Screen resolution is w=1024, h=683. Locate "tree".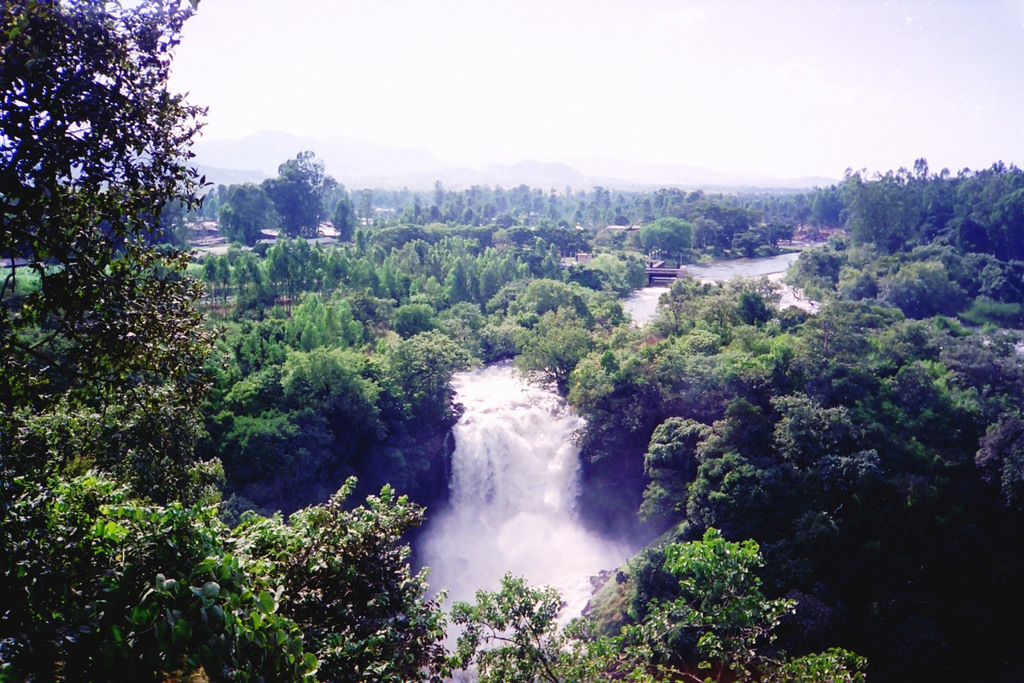
crop(211, 414, 297, 464).
